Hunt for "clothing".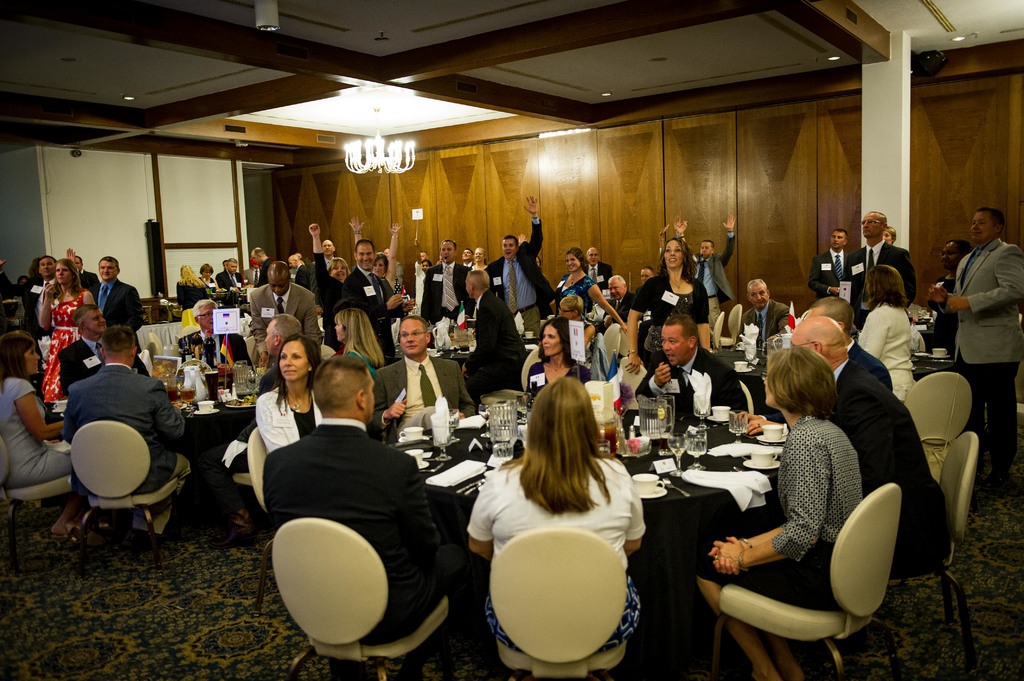
Hunted down at 0 268 61 353.
